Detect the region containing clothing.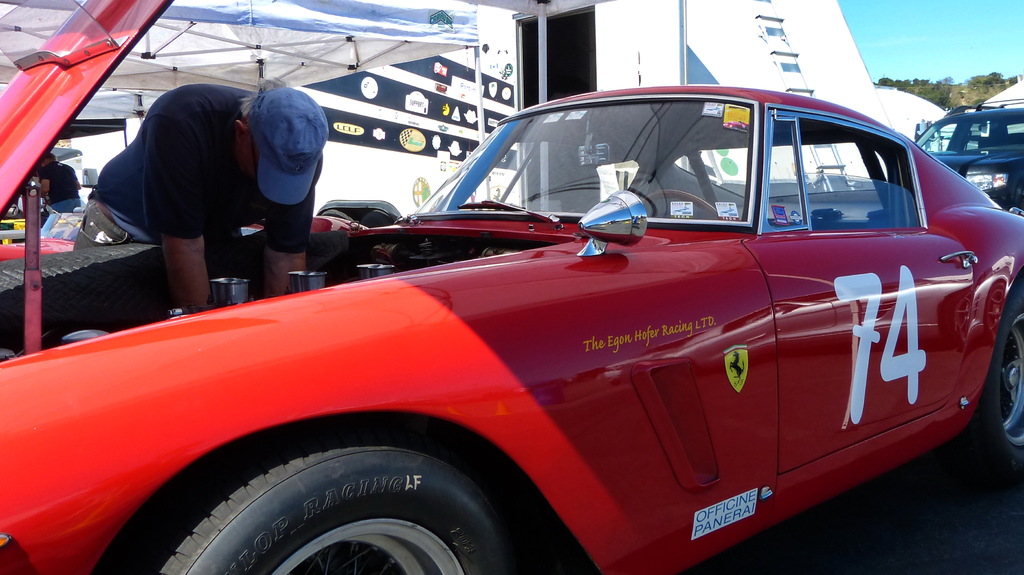
(40,159,87,216).
